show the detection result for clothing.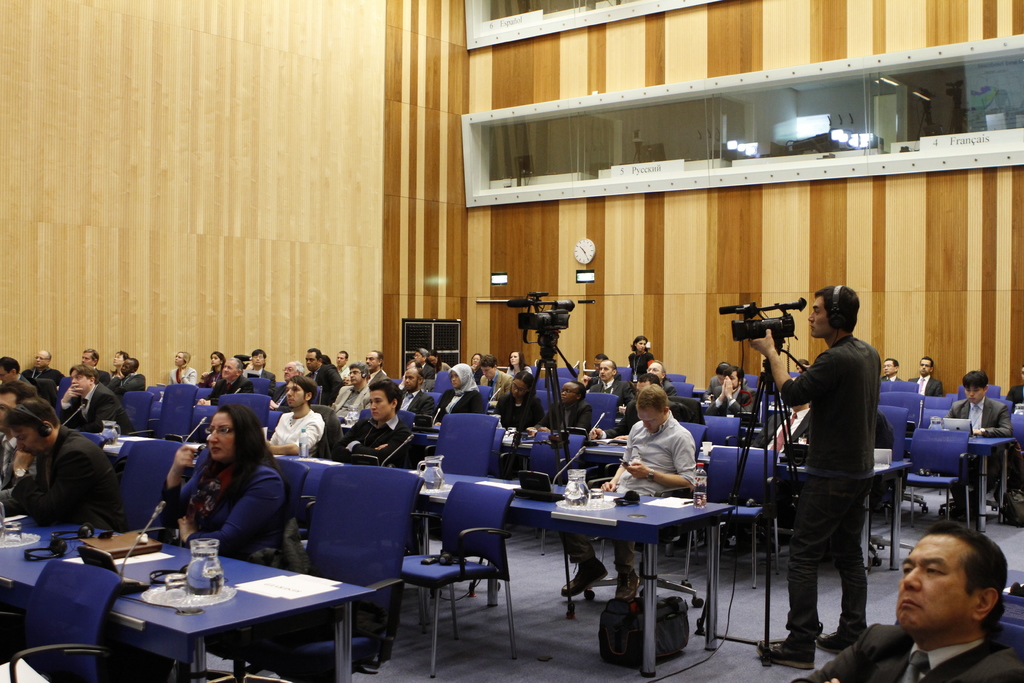
box=[778, 331, 879, 639].
